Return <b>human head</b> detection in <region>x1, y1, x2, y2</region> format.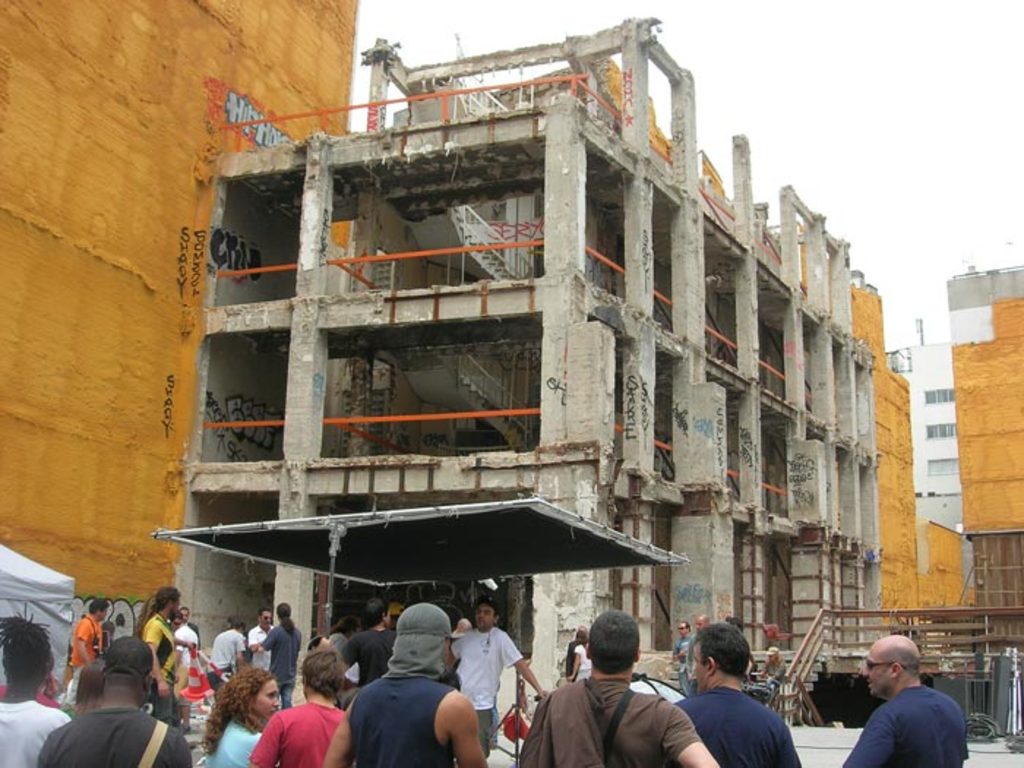
<region>279, 601, 291, 619</region>.
